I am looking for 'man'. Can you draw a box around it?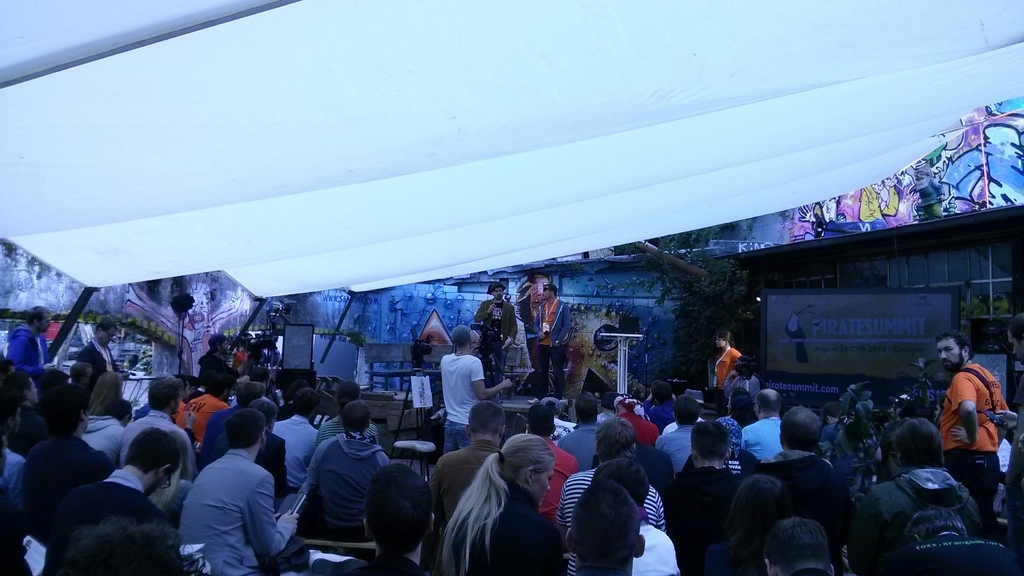
Sure, the bounding box is Rect(0, 370, 54, 460).
